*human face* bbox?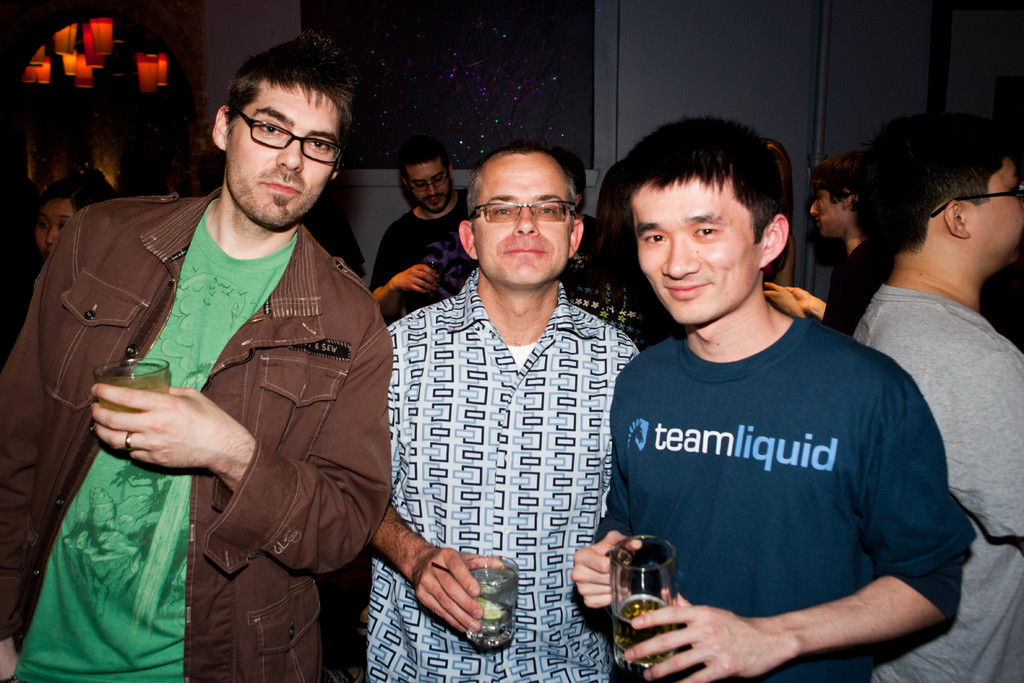
x1=404, y1=157, x2=451, y2=210
